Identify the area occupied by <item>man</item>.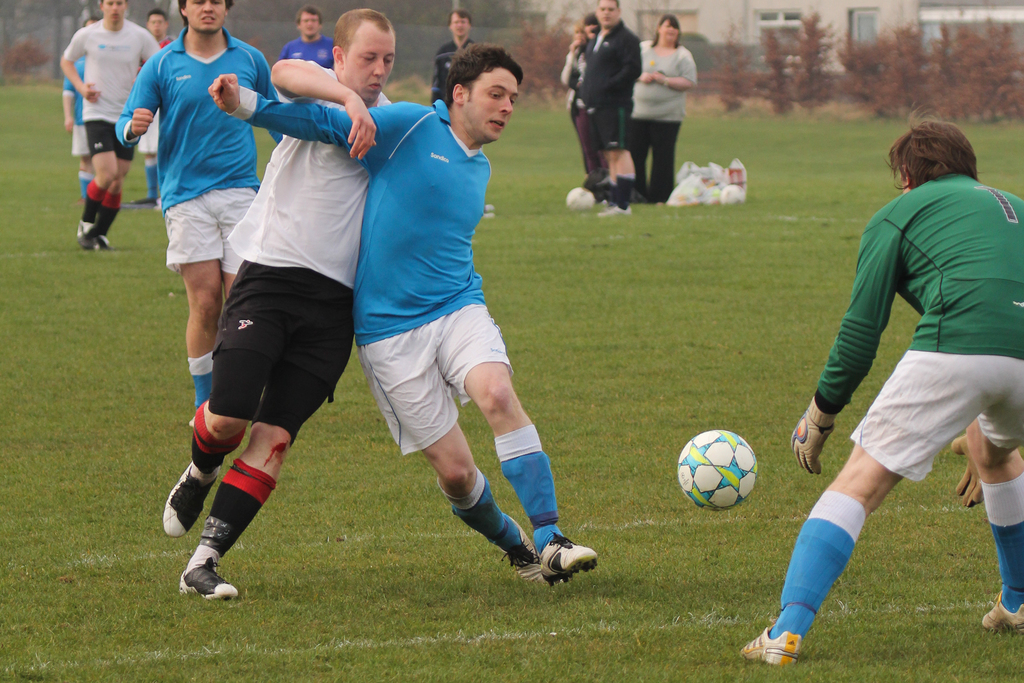
Area: <box>52,3,136,252</box>.
